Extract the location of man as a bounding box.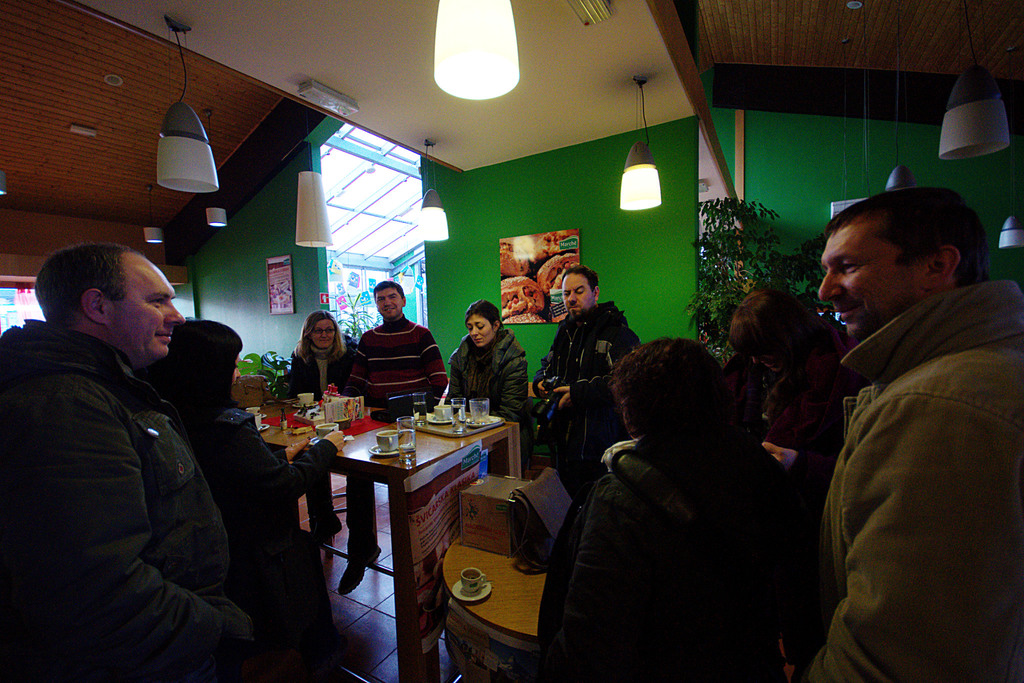
{"x1": 328, "y1": 281, "x2": 452, "y2": 593}.
